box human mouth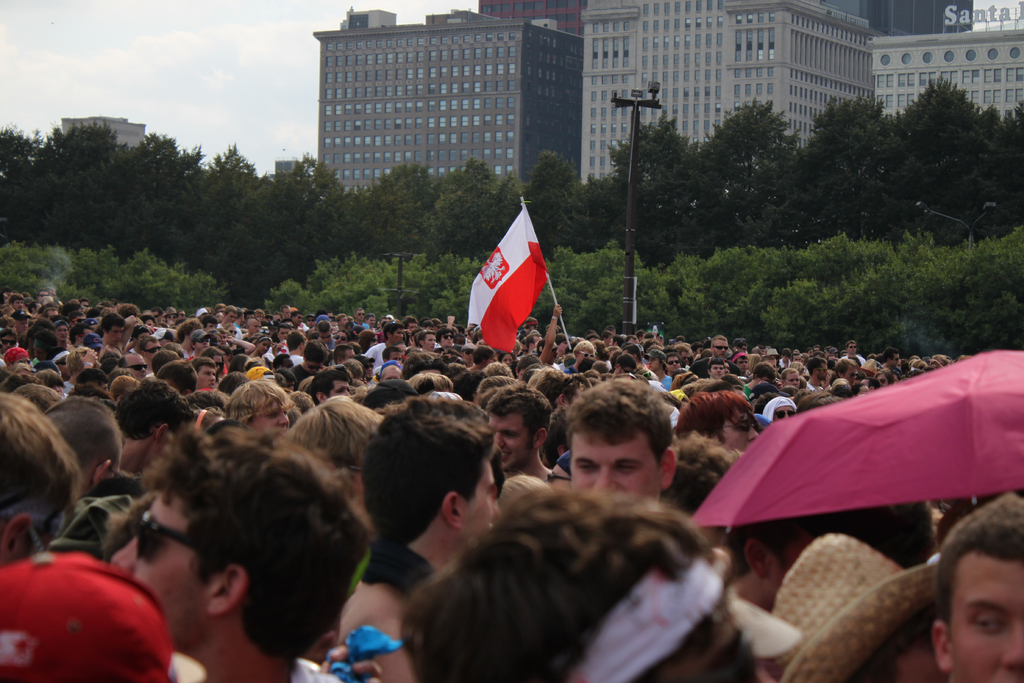
l=59, t=334, r=65, b=338
